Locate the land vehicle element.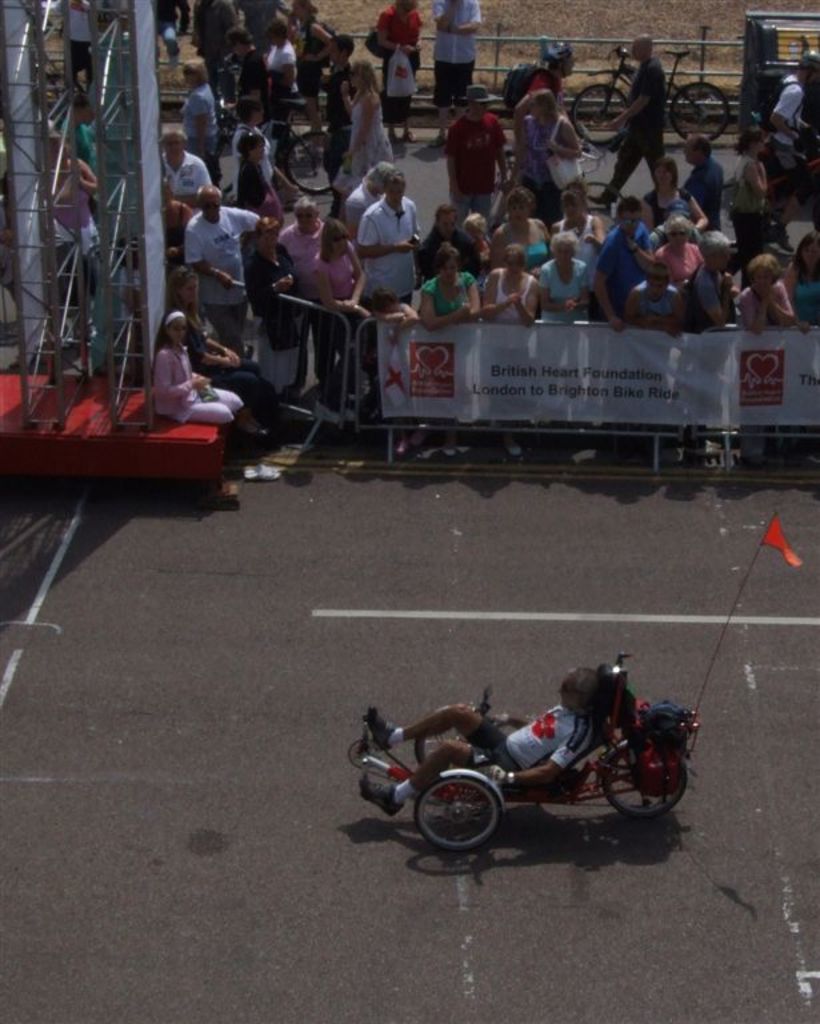
Element bbox: 209:101:337:195.
